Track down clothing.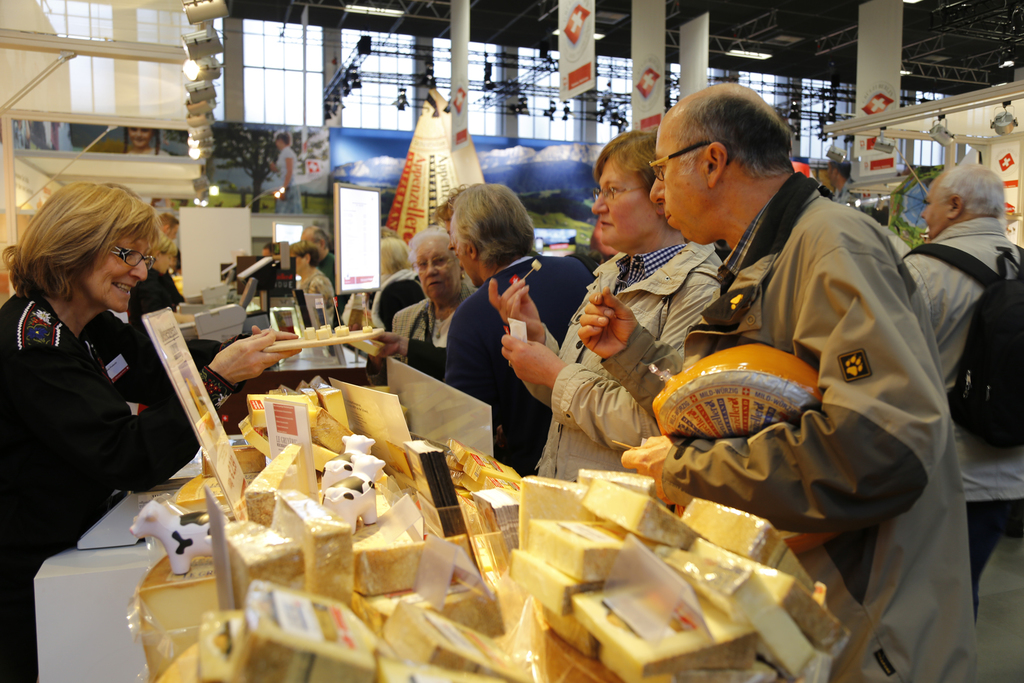
Tracked to bbox(444, 244, 599, 477).
